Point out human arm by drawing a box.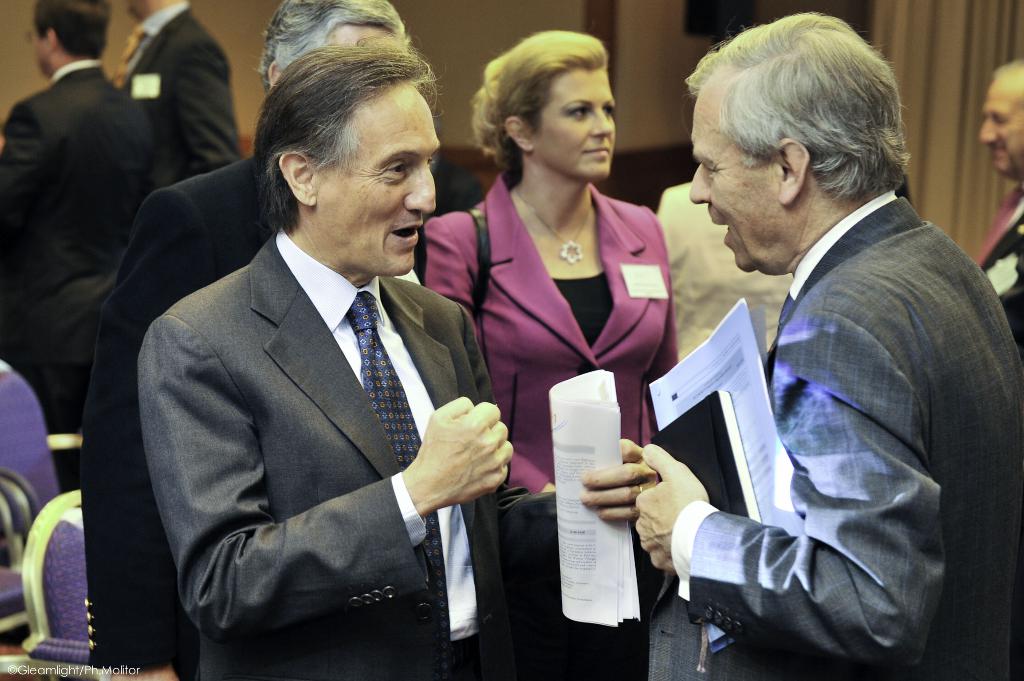
bbox=[424, 214, 557, 496].
